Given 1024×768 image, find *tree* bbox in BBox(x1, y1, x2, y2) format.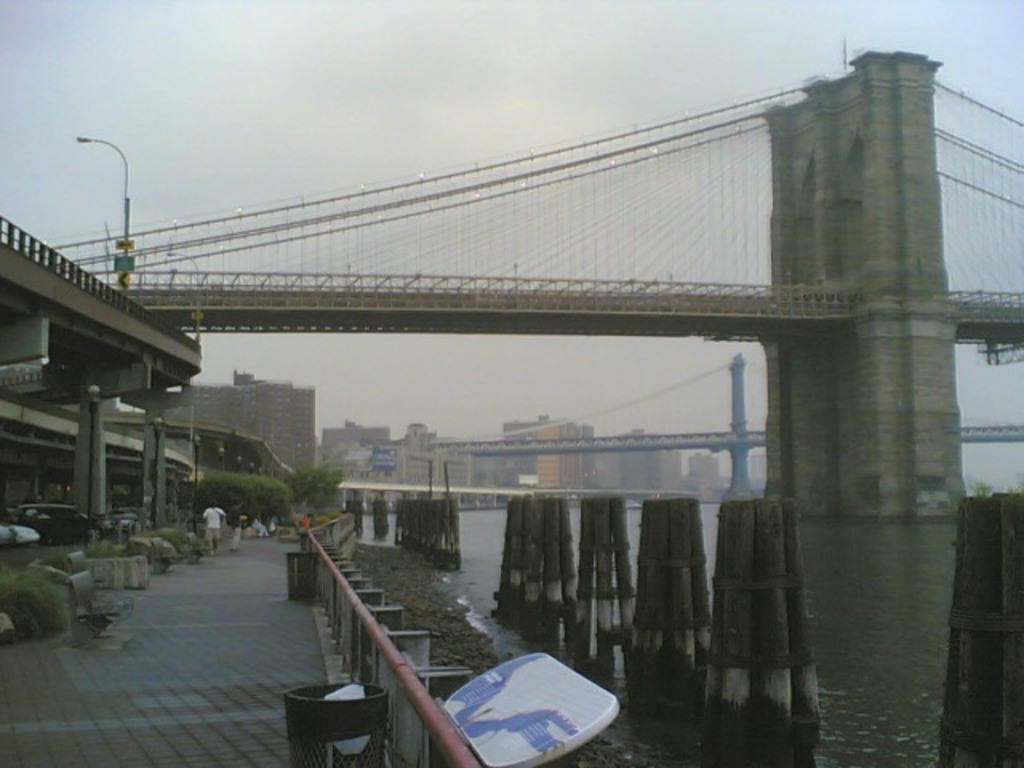
BBox(968, 482, 994, 498).
